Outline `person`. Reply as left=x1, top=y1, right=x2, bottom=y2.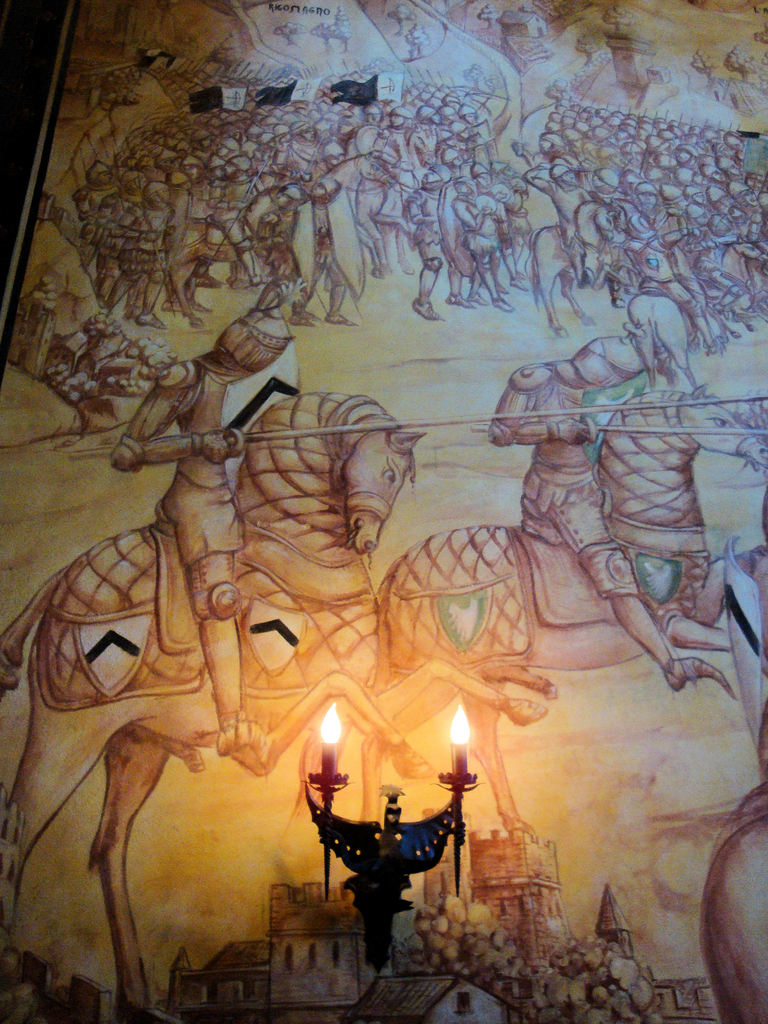
left=479, top=328, right=735, bottom=700.
